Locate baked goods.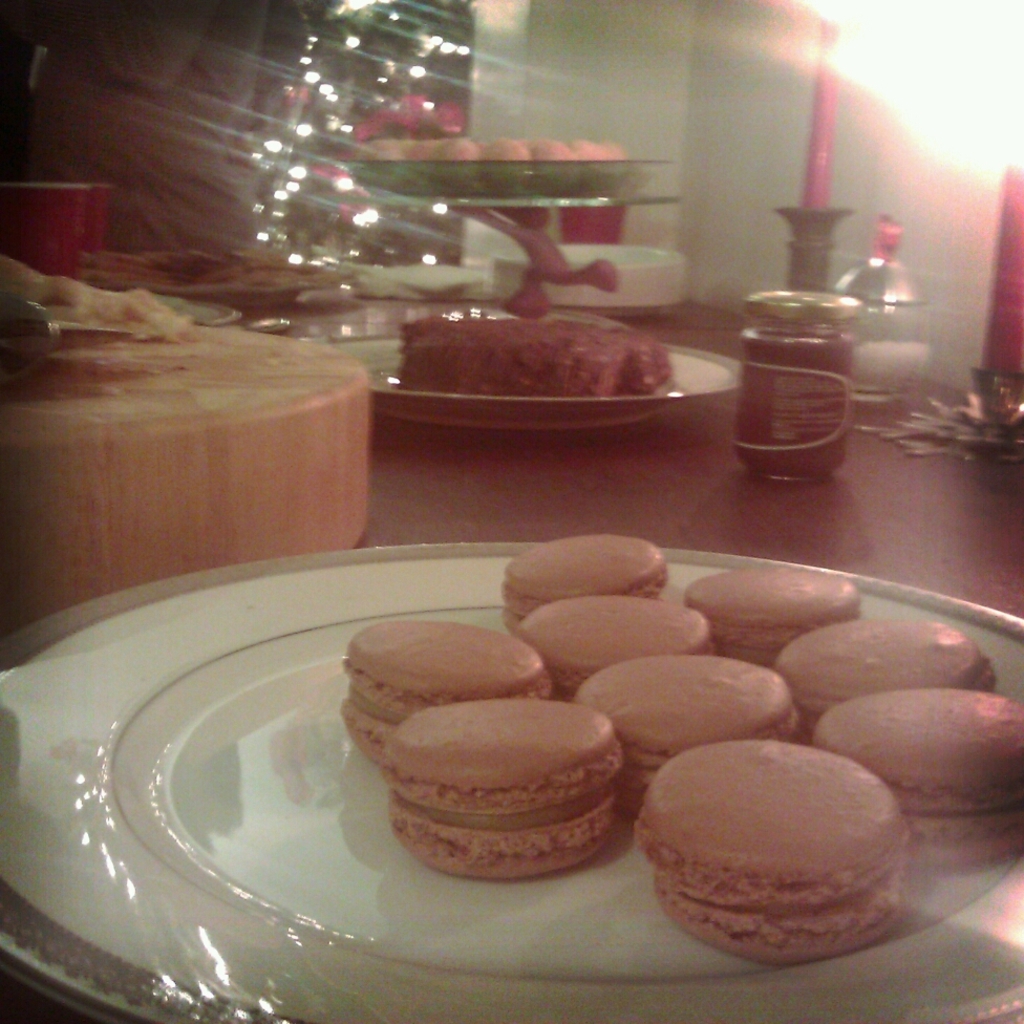
Bounding box: (x1=634, y1=739, x2=915, y2=969).
